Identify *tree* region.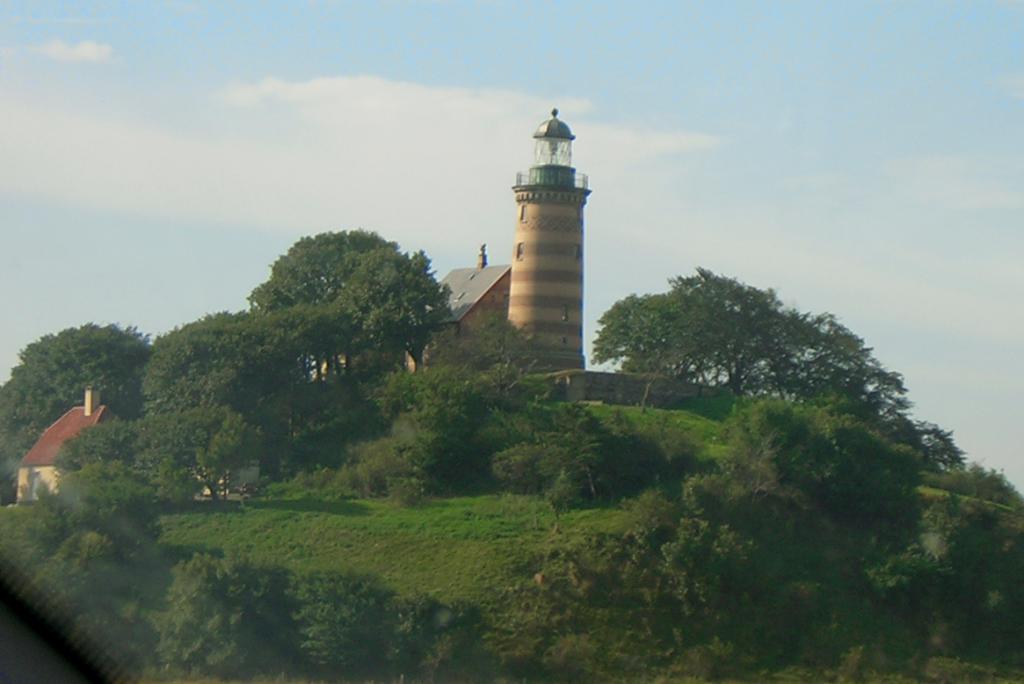
Region: box=[249, 209, 440, 381].
